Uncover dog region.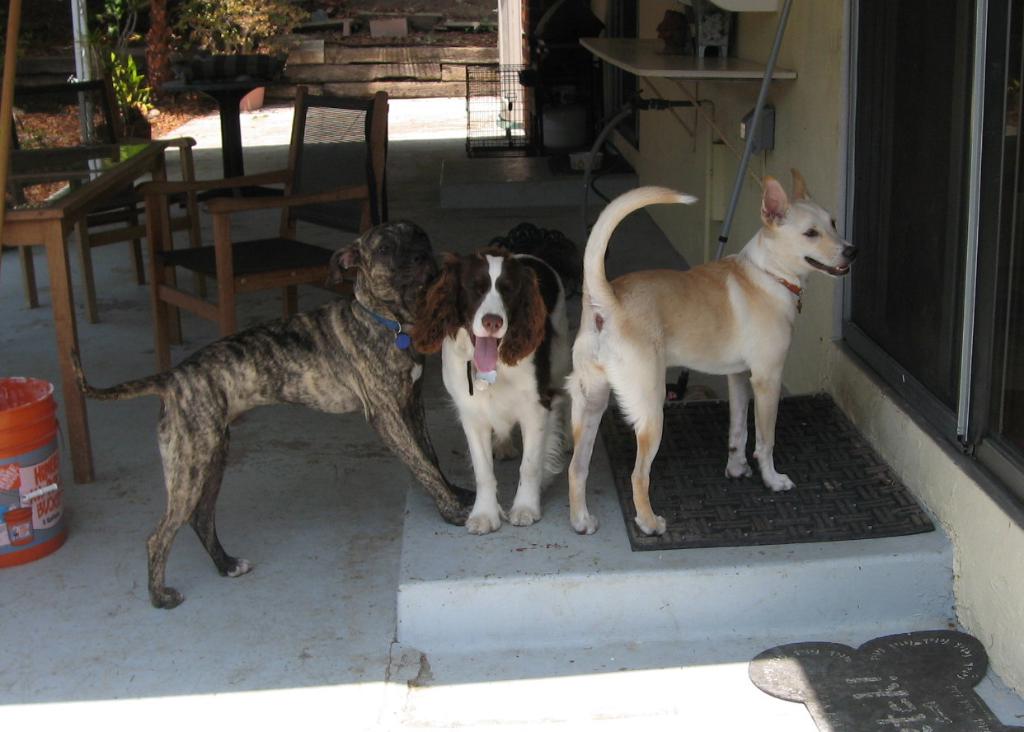
Uncovered: (x1=66, y1=219, x2=478, y2=607).
